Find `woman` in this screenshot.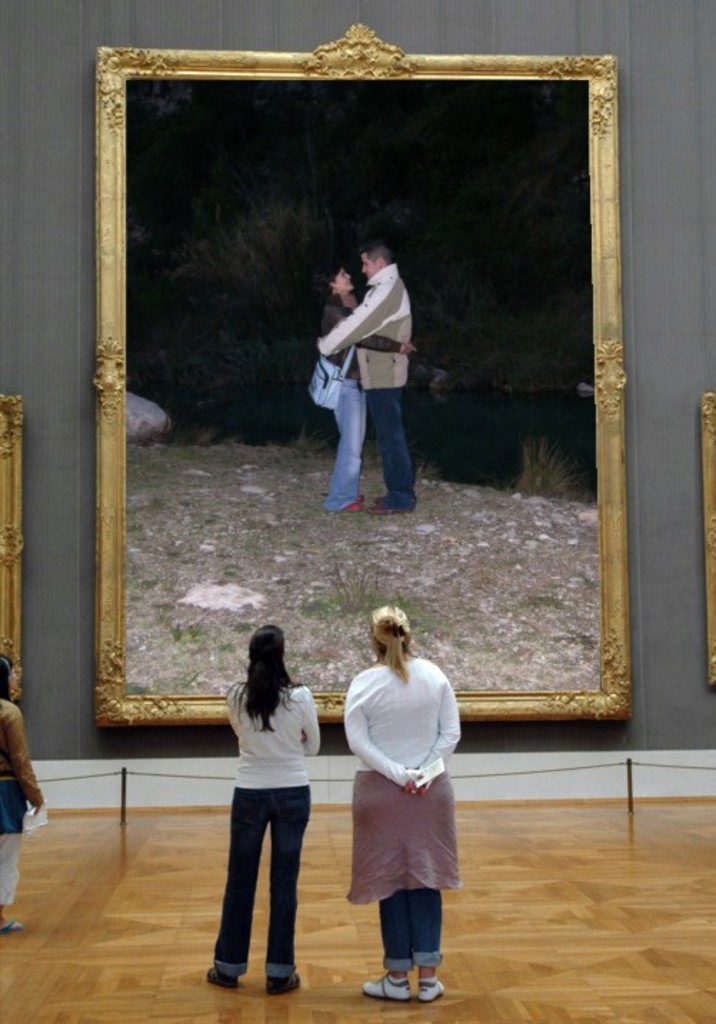
The bounding box for `woman` is rect(207, 623, 320, 994).
